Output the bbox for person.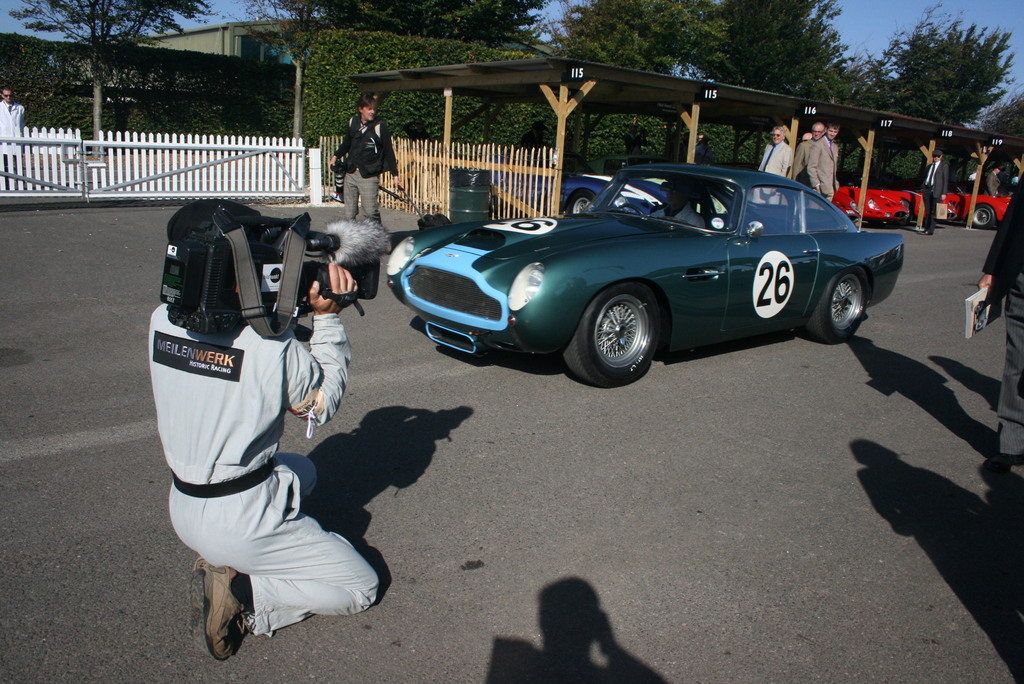
l=973, t=156, r=1023, b=487.
